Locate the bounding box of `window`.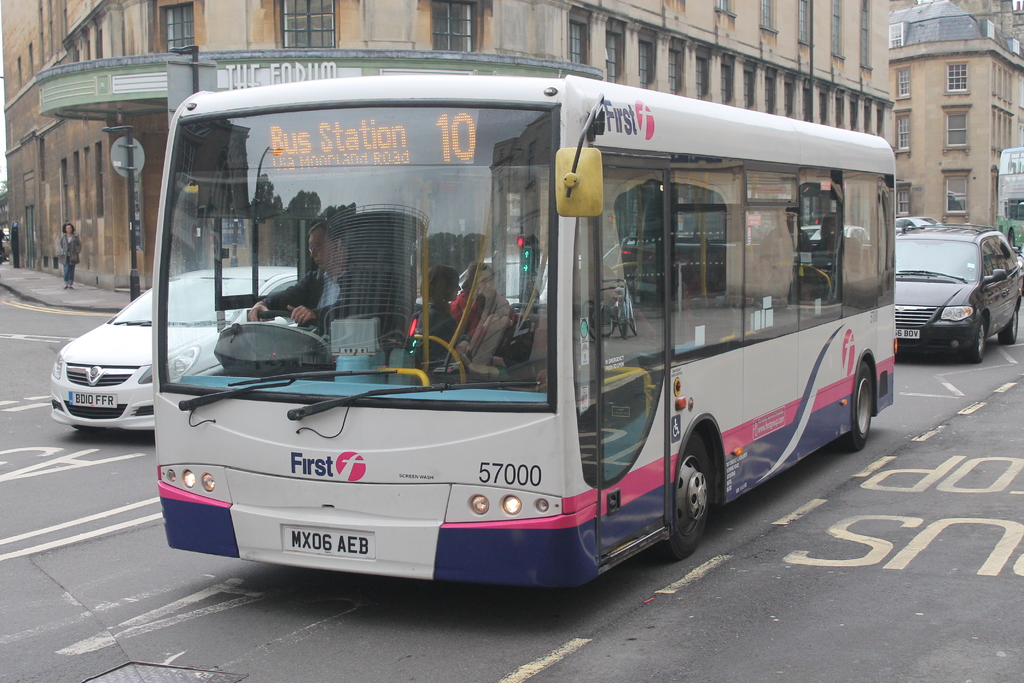
Bounding box: 666:47:679:96.
